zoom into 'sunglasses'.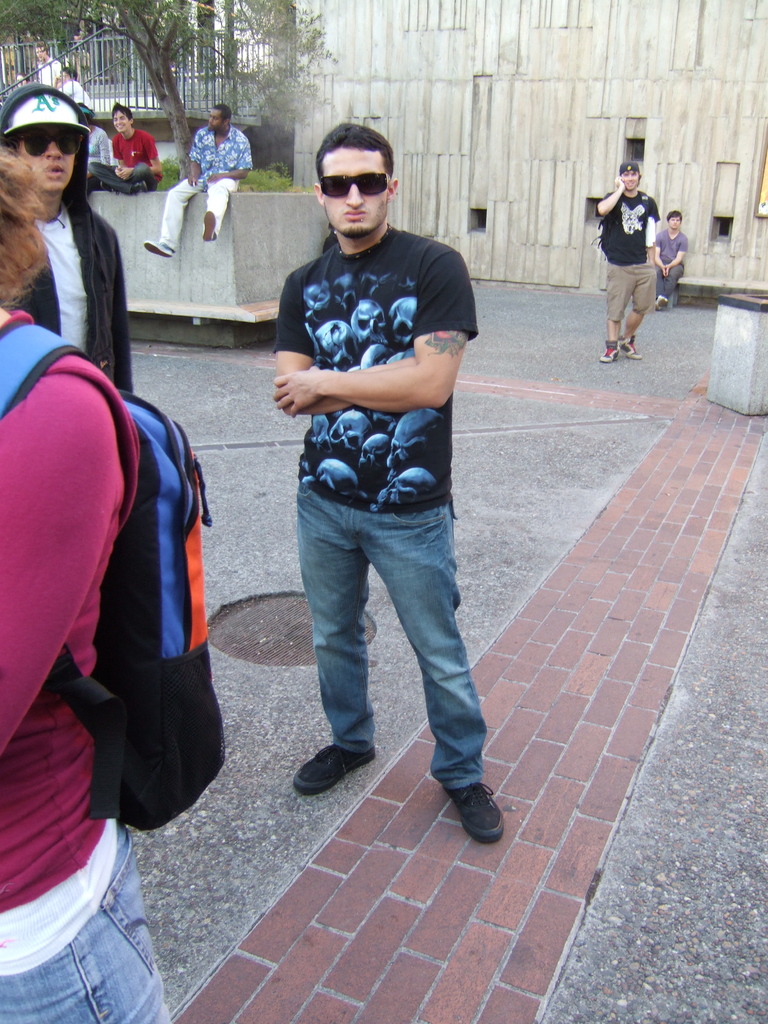
Zoom target: x1=317, y1=170, x2=388, y2=206.
